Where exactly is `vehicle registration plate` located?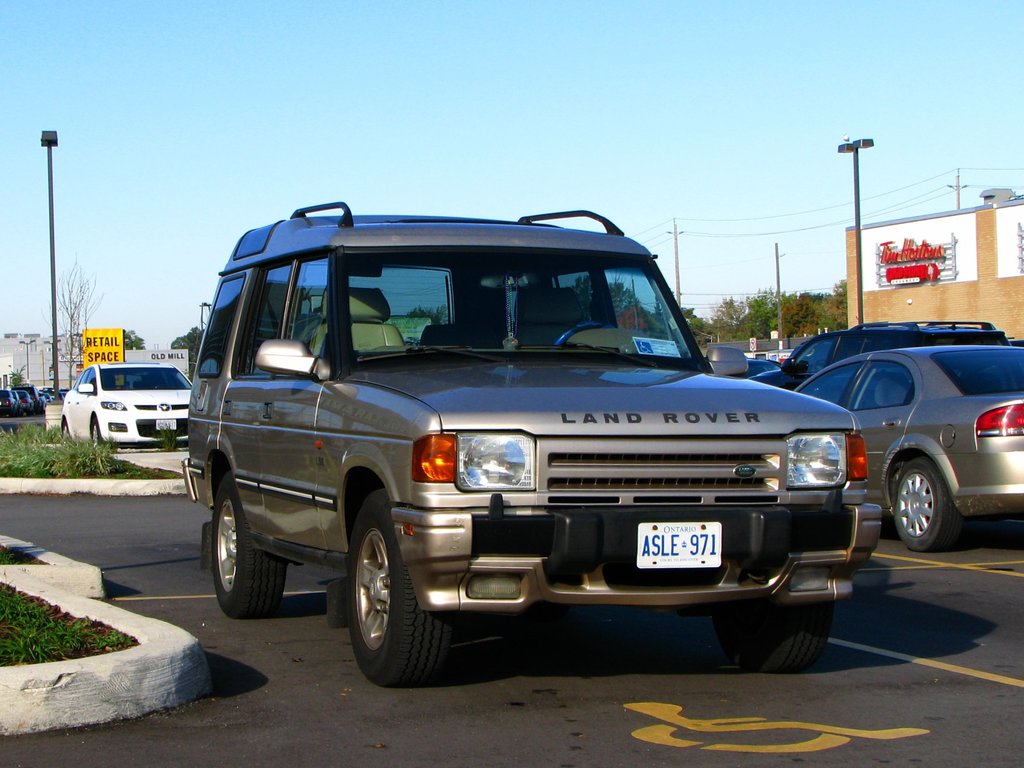
Its bounding box is rect(156, 420, 176, 431).
